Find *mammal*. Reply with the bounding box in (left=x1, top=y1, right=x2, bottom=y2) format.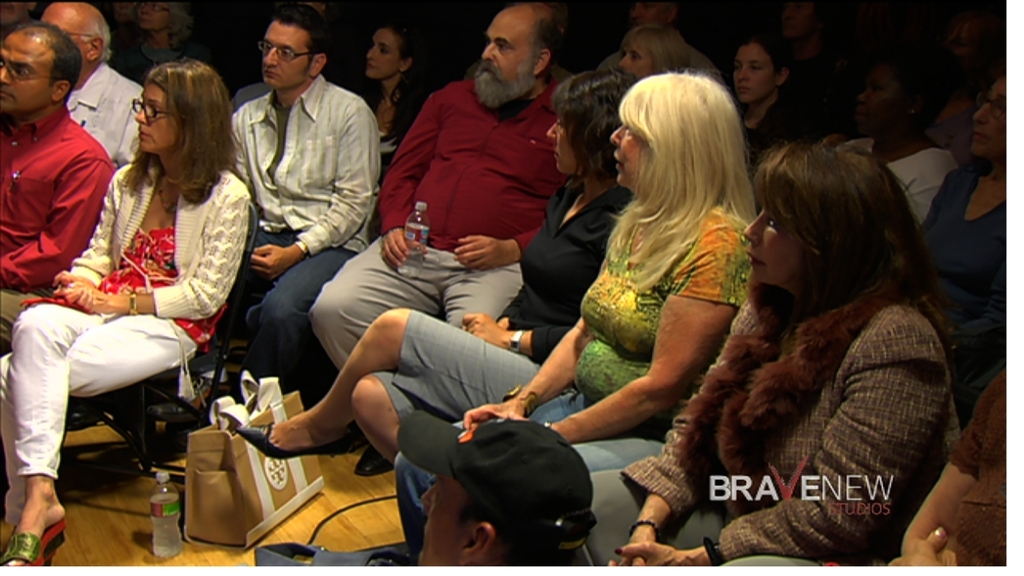
(left=224, top=3, right=383, bottom=408).
